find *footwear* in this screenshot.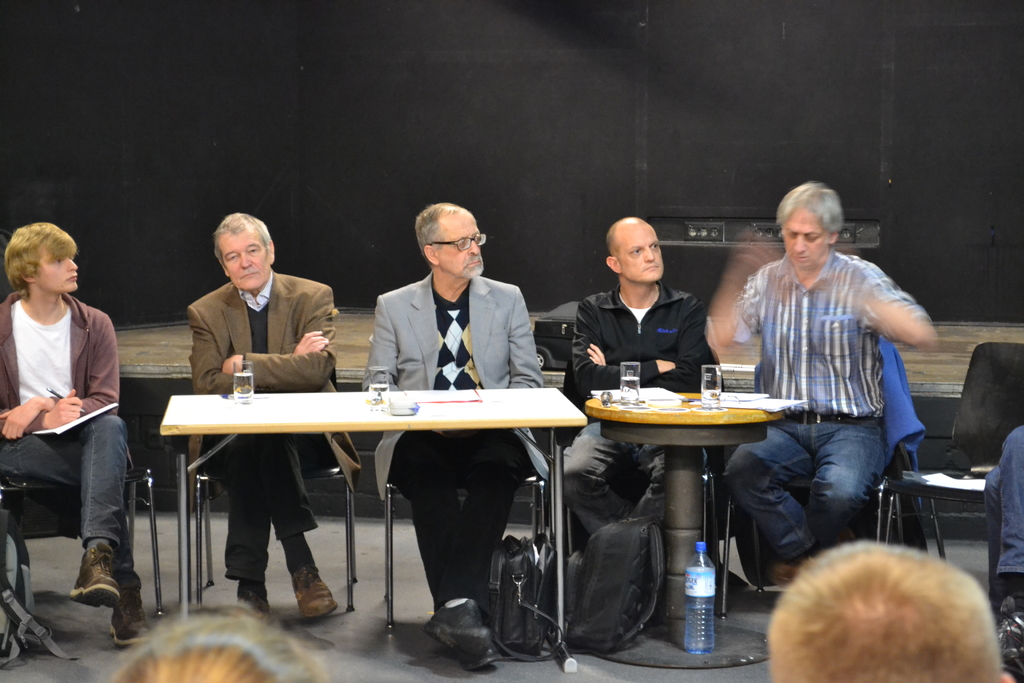
The bounding box for *footwear* is <box>457,644,502,670</box>.
